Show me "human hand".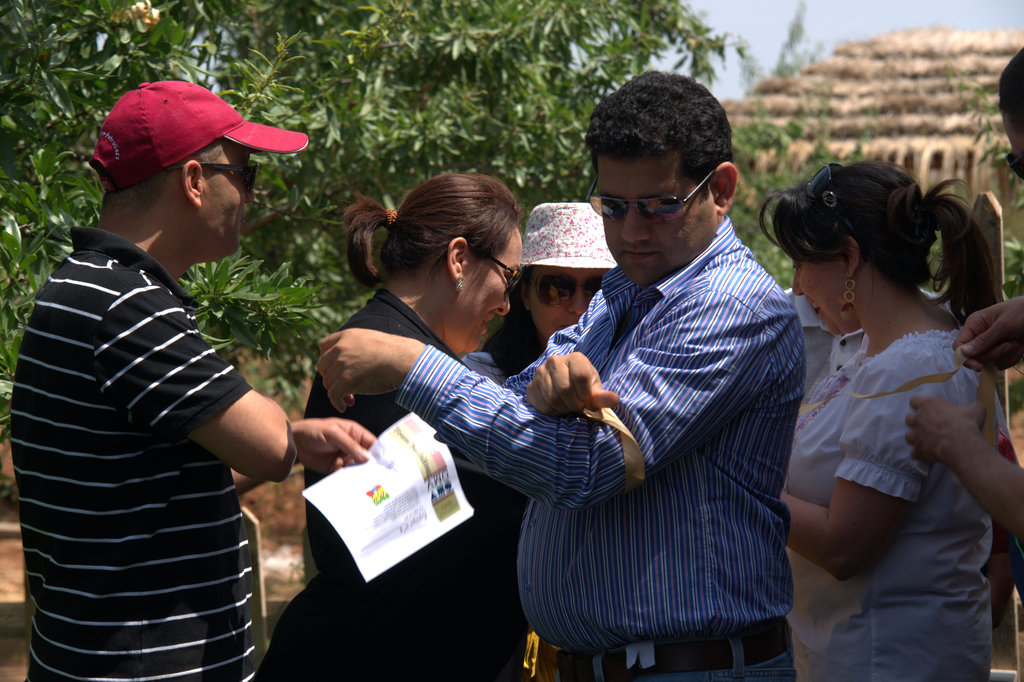
"human hand" is here: l=313, t=328, r=426, b=416.
